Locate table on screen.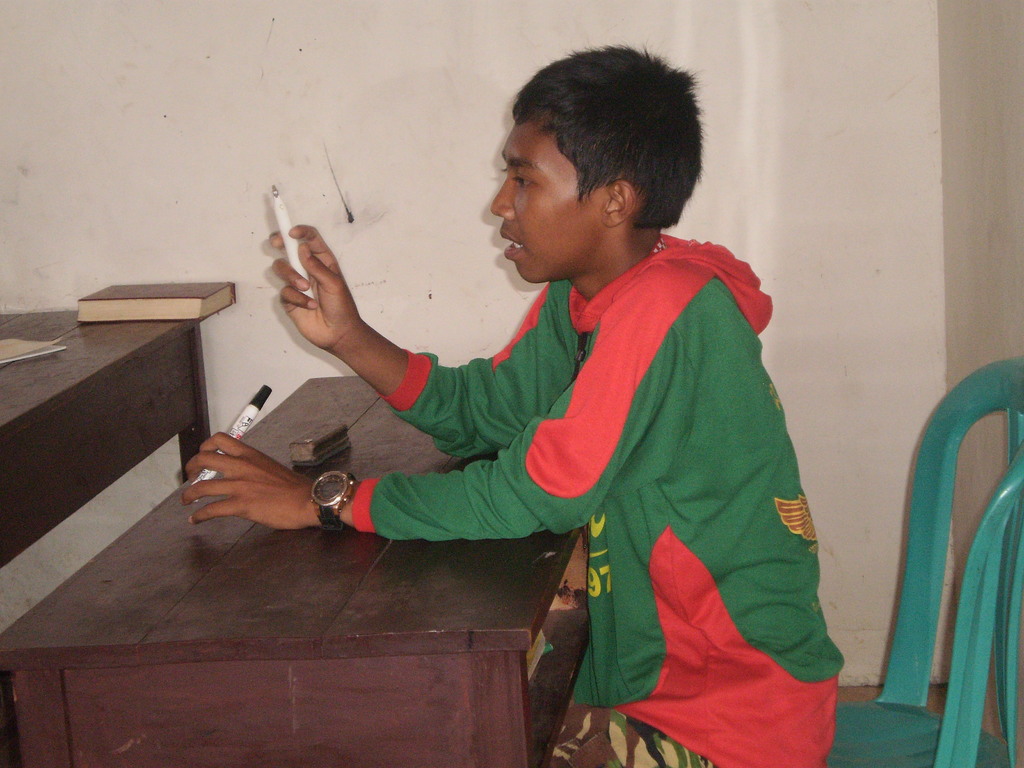
On screen at (19,398,550,727).
